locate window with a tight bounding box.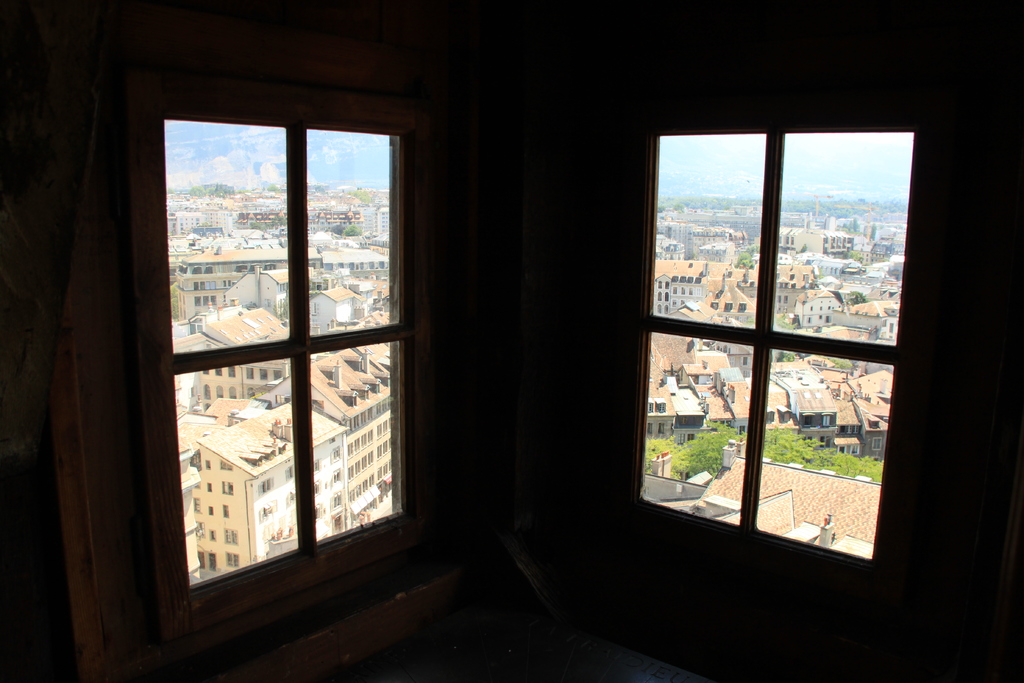
bbox(346, 439, 390, 481).
